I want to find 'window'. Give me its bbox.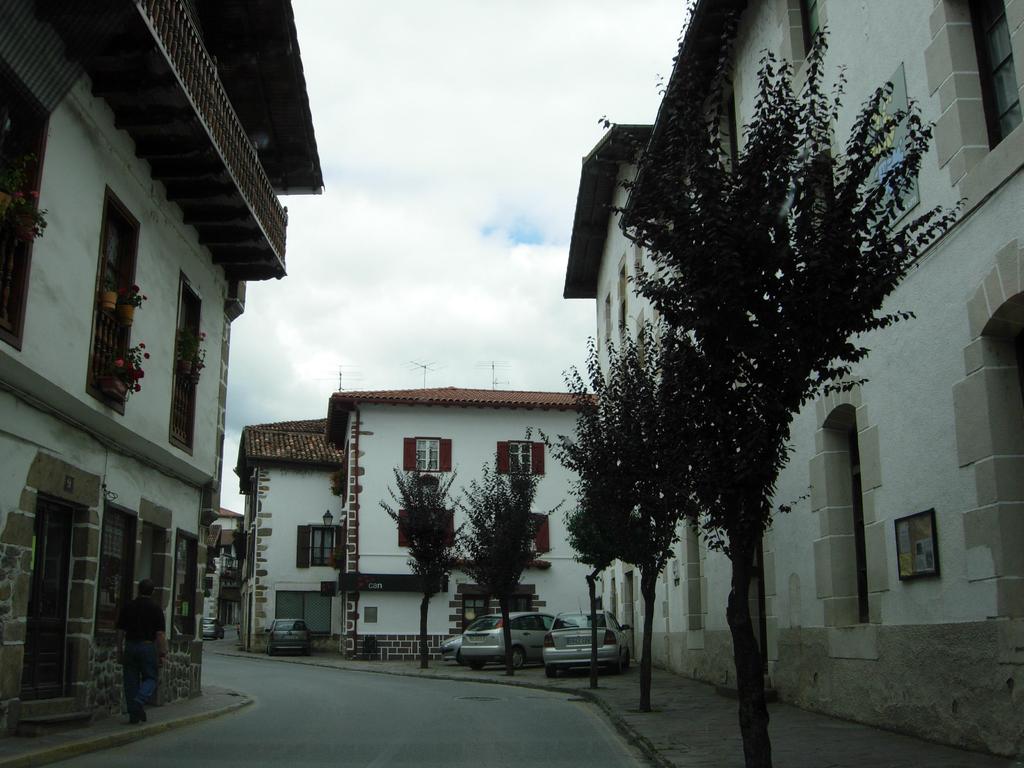
{"left": 520, "top": 512, "right": 552, "bottom": 556}.
